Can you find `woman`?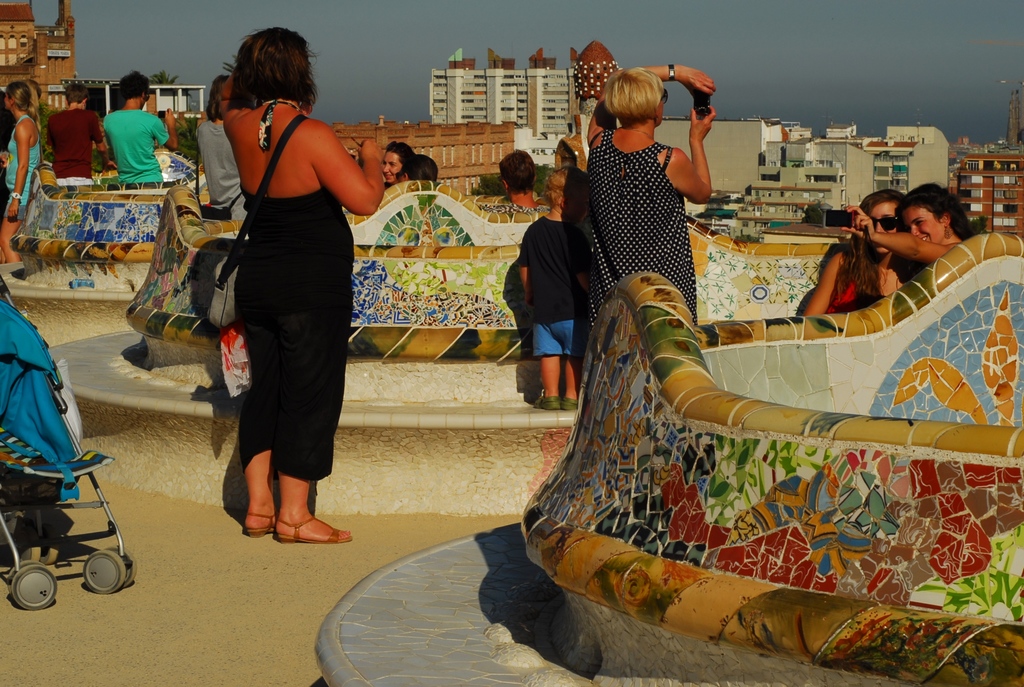
Yes, bounding box: box(202, 72, 246, 219).
